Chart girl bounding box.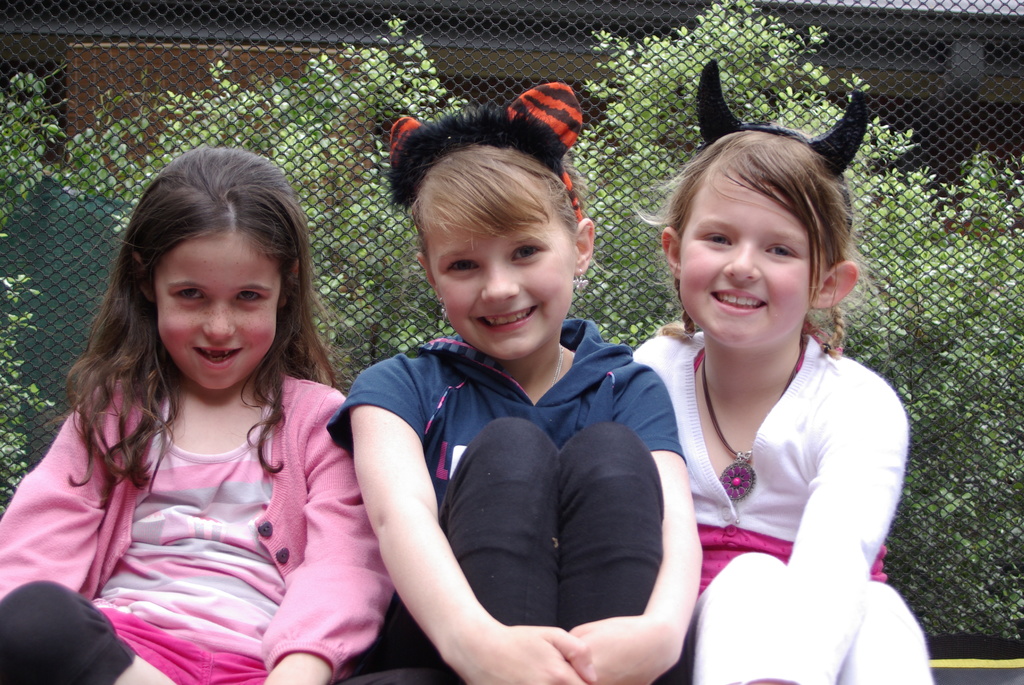
Charted: [x1=629, y1=57, x2=934, y2=684].
